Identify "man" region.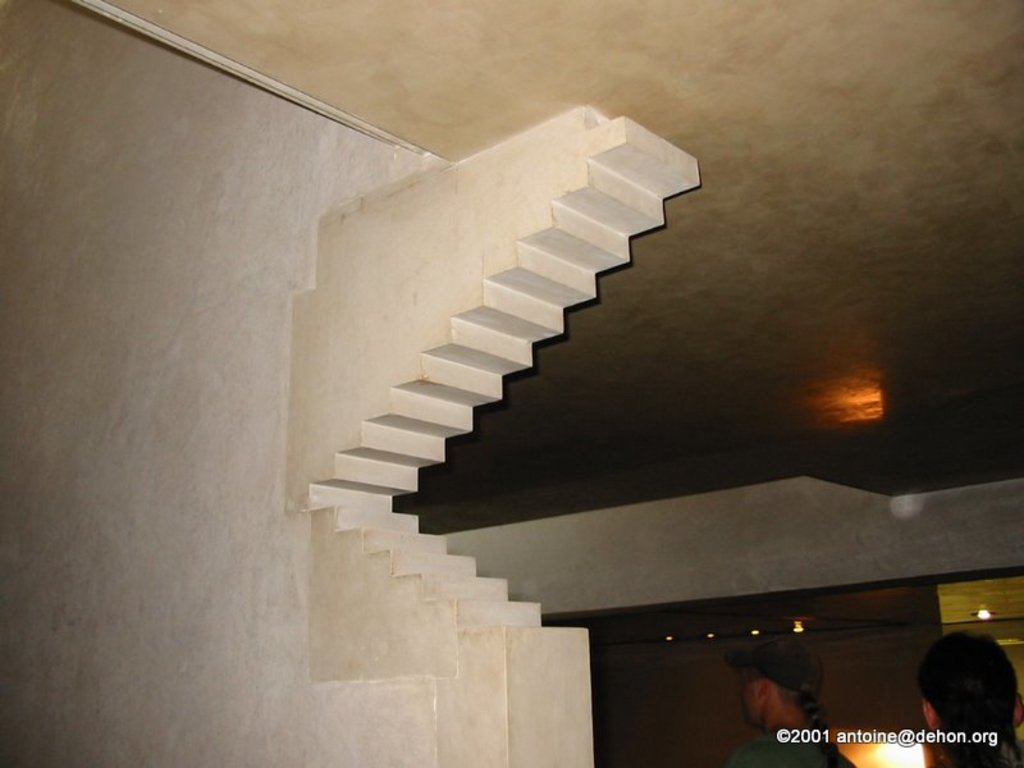
Region: left=717, top=643, right=858, bottom=767.
